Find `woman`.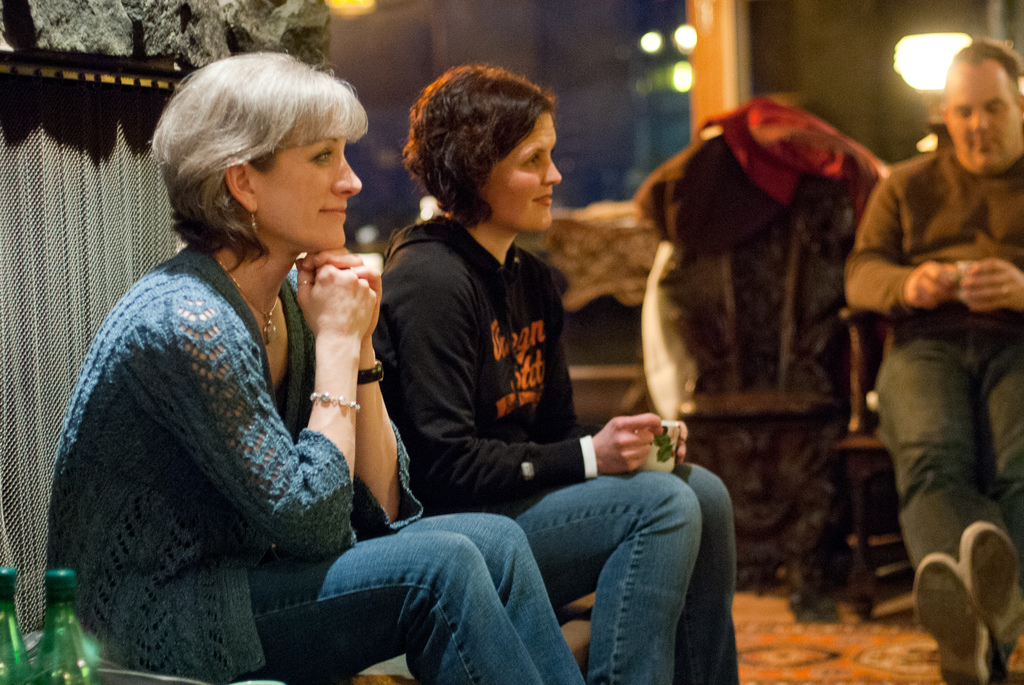
[81,81,552,684].
